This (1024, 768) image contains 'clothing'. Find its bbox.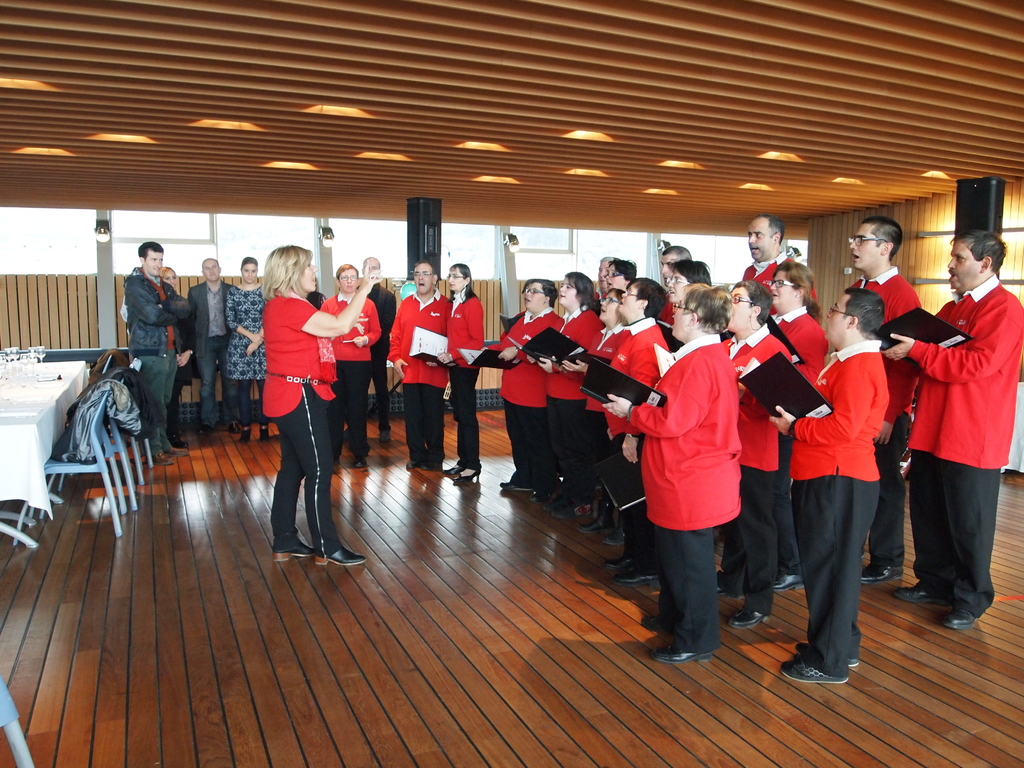
detection(401, 381, 448, 487).
